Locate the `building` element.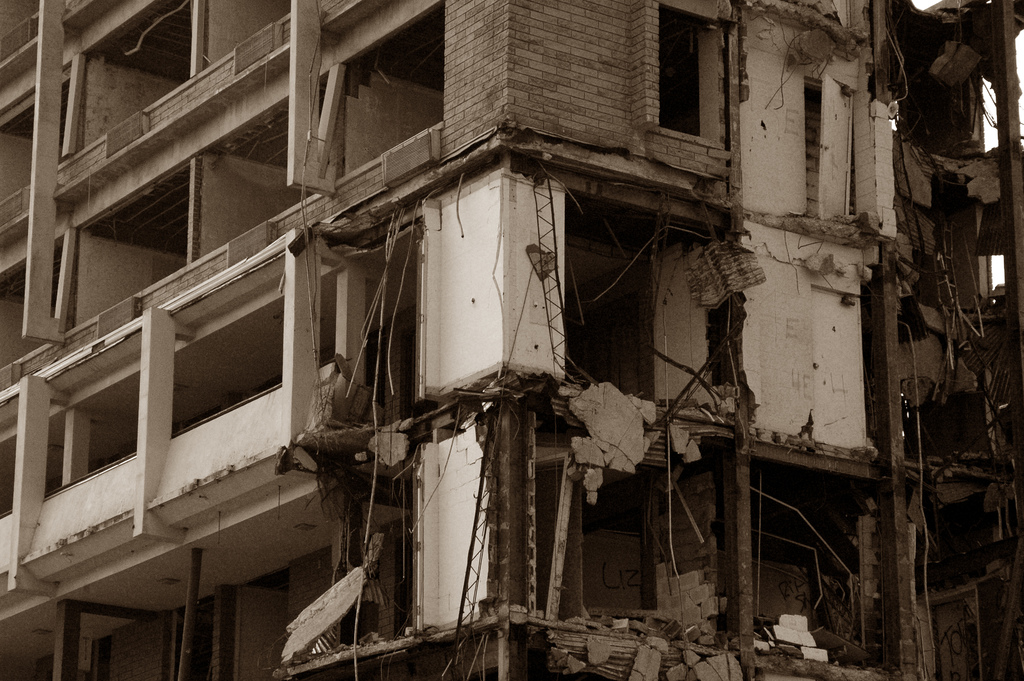
Element bbox: 0:0:1023:680.
